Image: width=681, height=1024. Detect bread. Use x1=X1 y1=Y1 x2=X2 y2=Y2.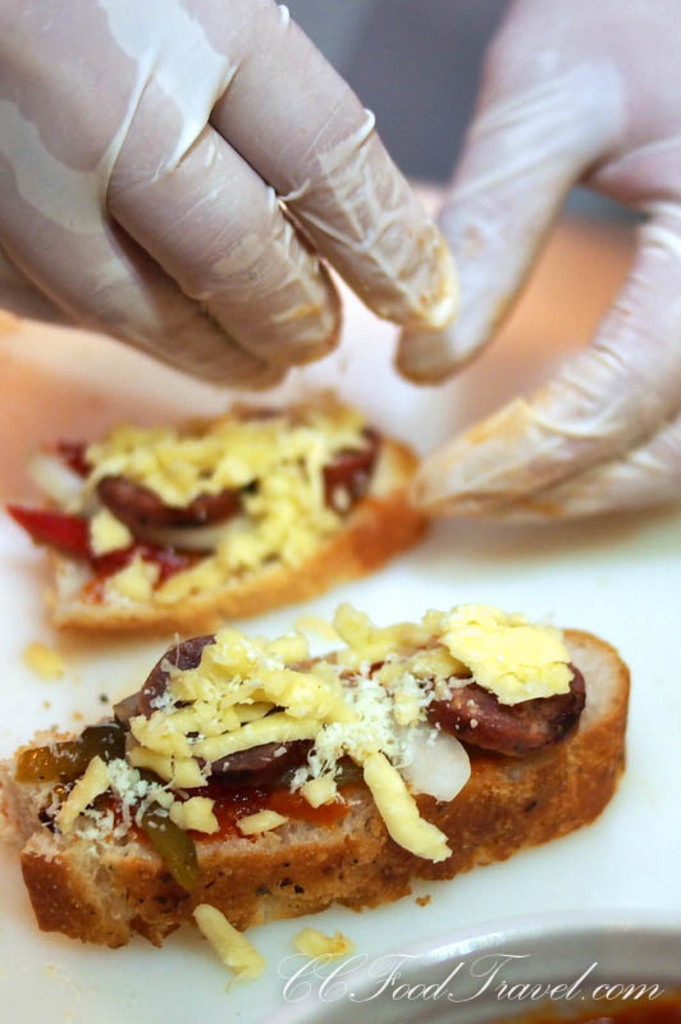
x1=9 y1=616 x2=614 y2=929.
